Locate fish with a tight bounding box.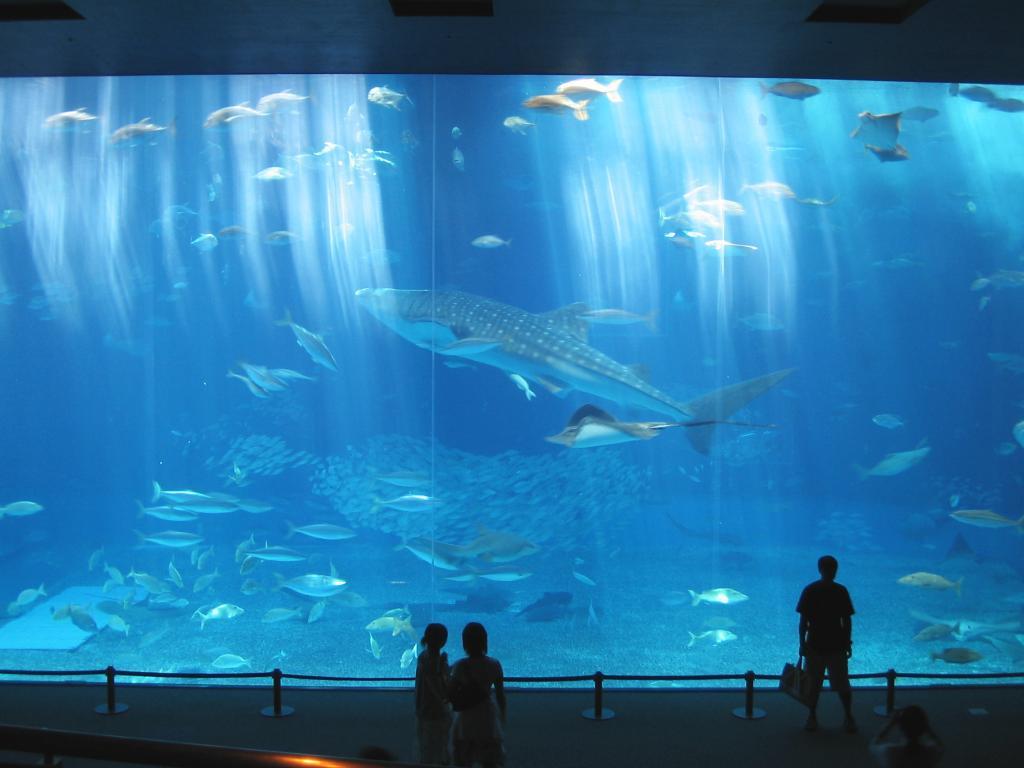
left=265, top=227, right=300, bottom=247.
